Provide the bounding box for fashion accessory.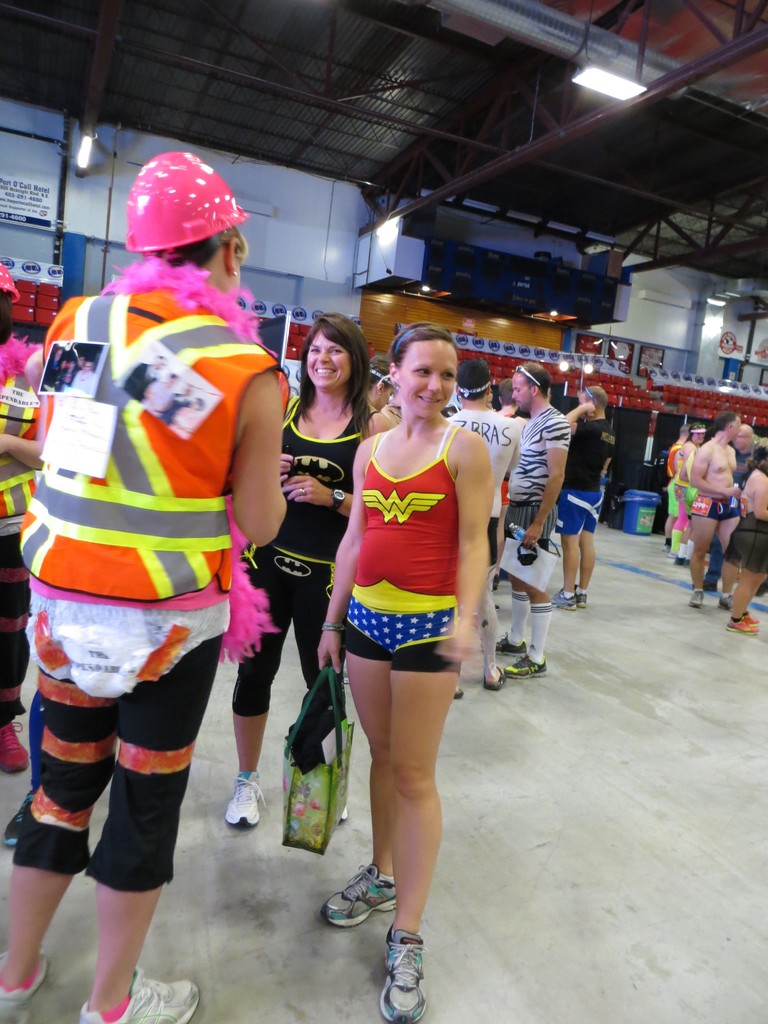
0/326/44/396.
